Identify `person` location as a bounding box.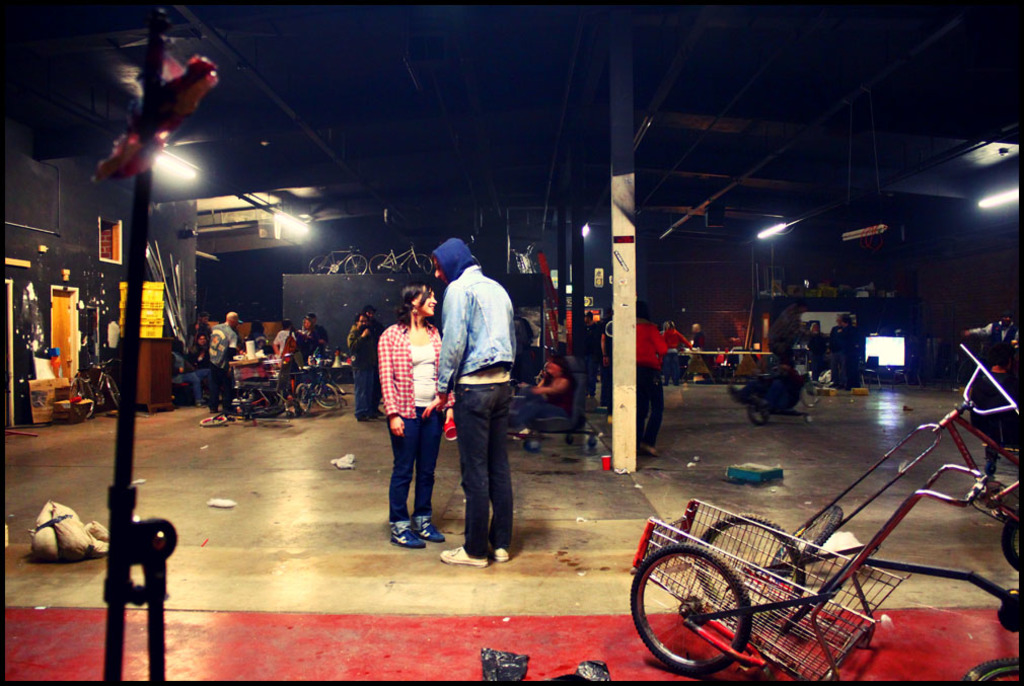
region(822, 311, 880, 388).
